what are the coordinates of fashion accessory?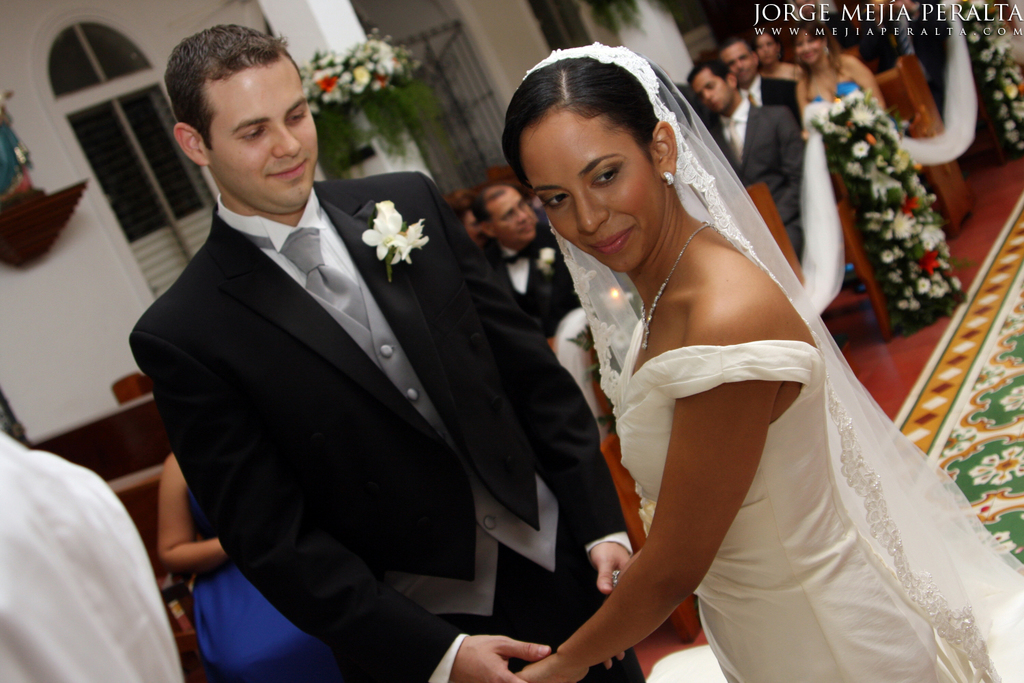
bbox(664, 173, 672, 182).
